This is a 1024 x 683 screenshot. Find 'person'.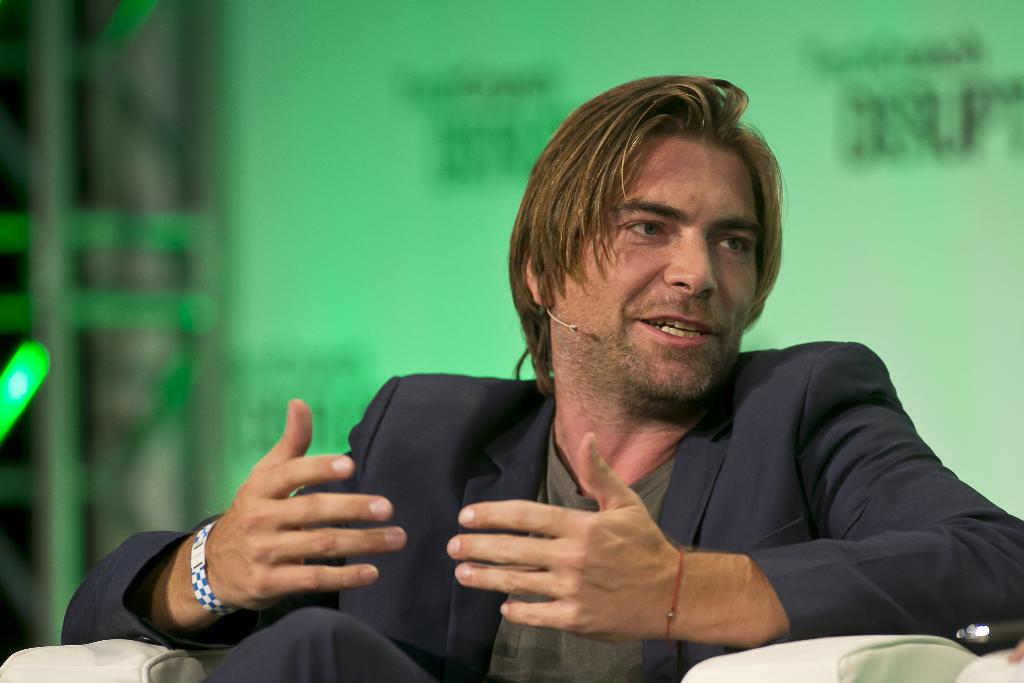
Bounding box: BBox(65, 72, 1023, 682).
